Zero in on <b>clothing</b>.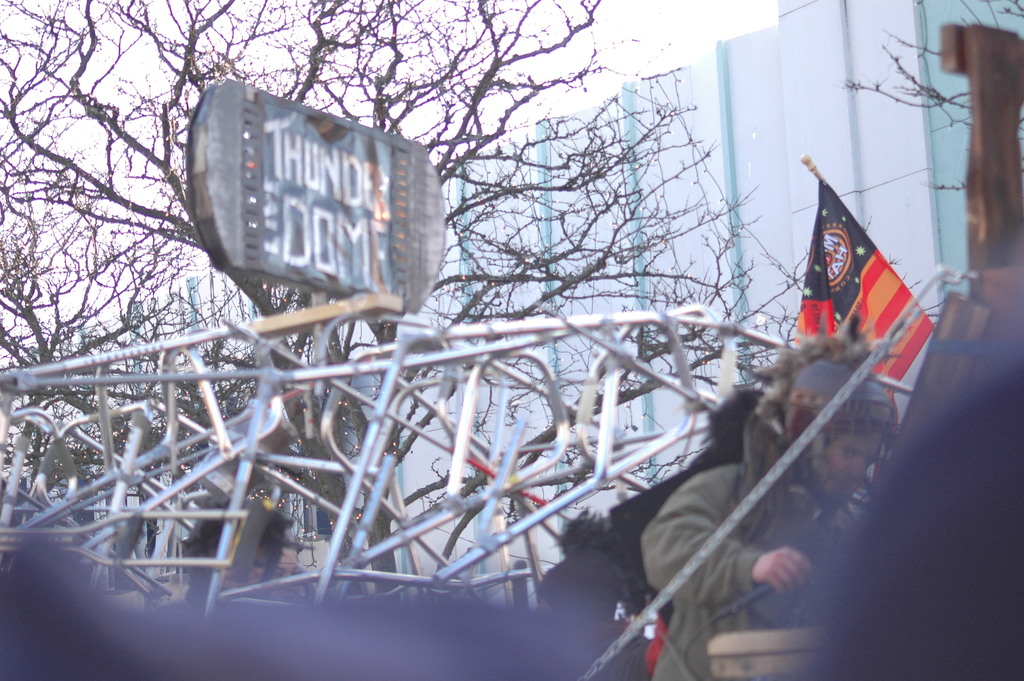
Zeroed in: <box>638,308,869,680</box>.
